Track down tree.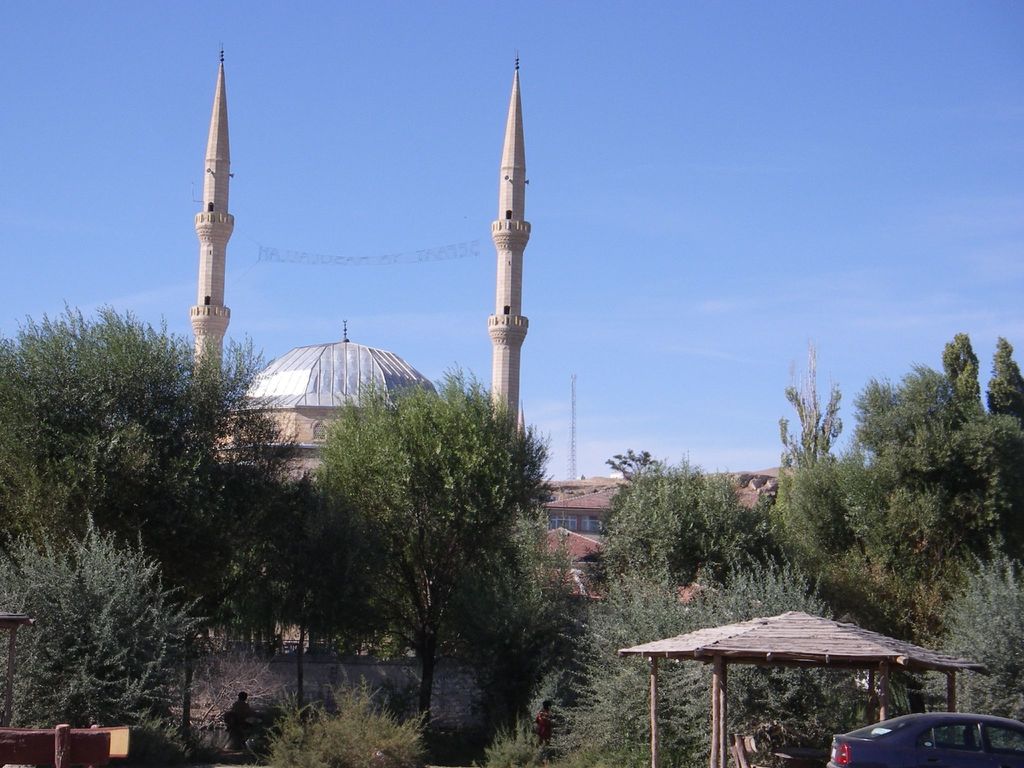
Tracked to locate(852, 326, 1023, 561).
